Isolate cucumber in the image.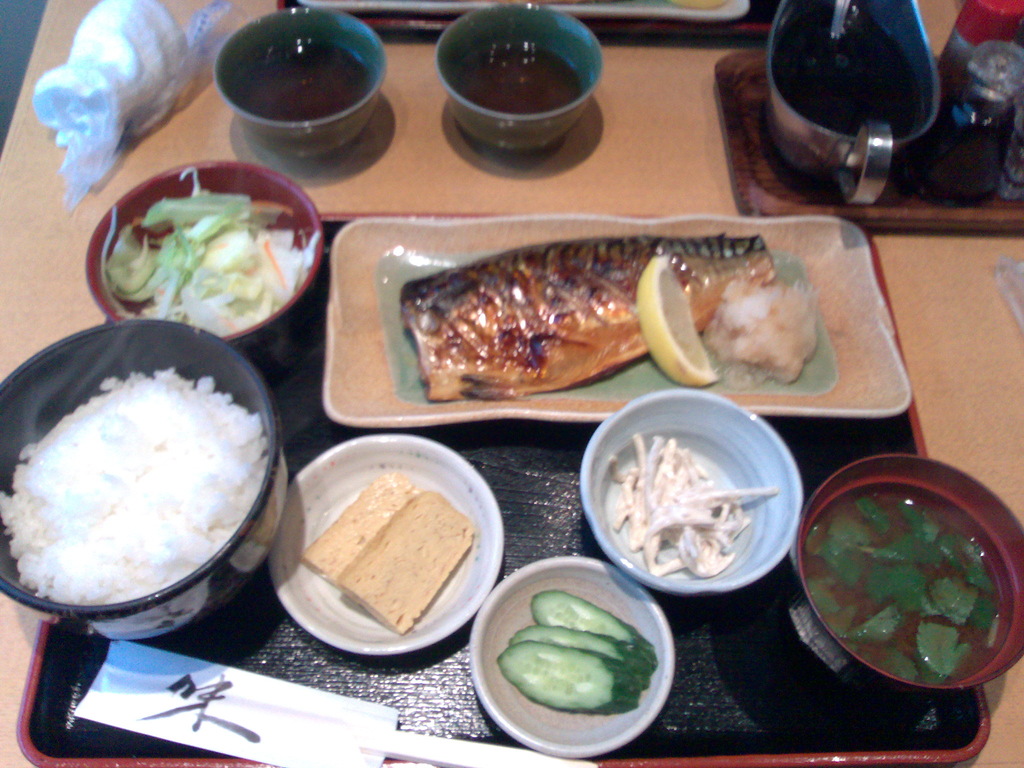
Isolated region: (left=531, top=588, right=659, bottom=666).
